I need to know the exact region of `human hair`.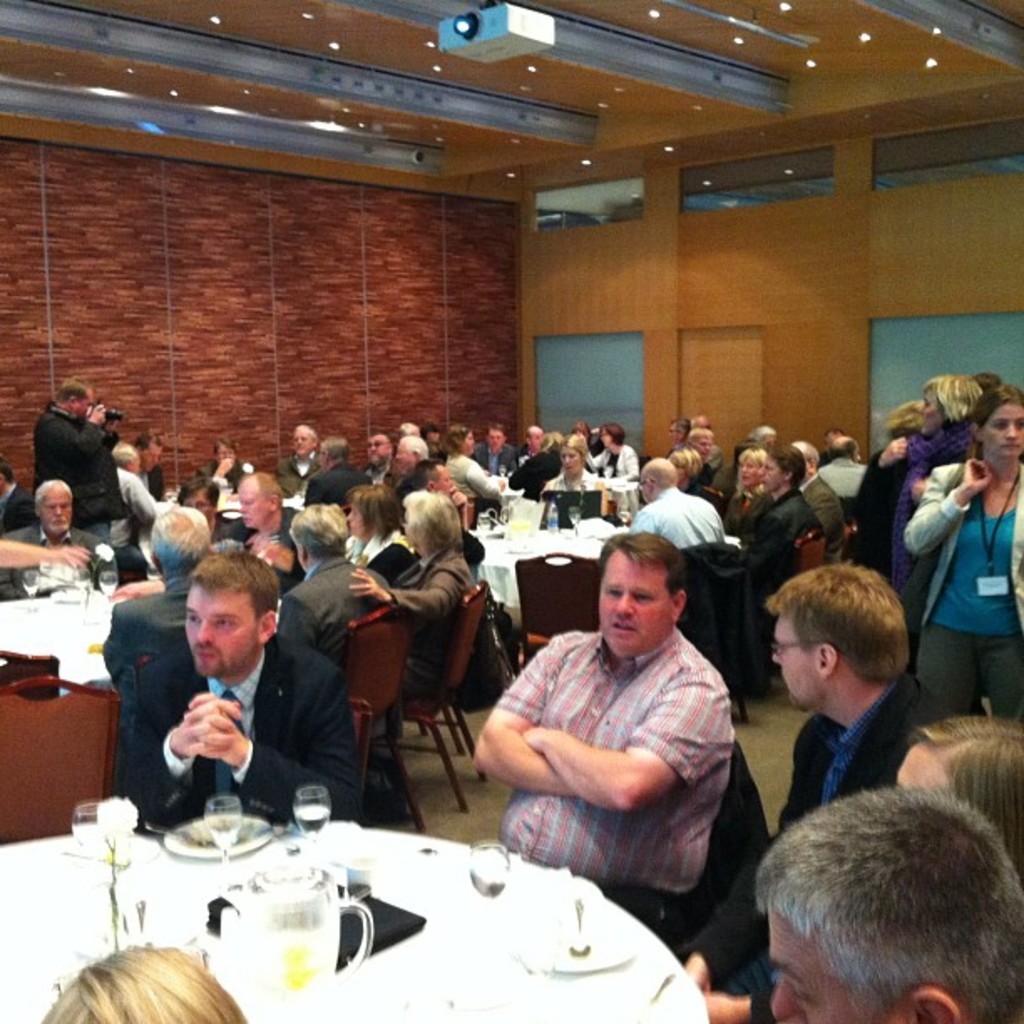
Region: box(316, 432, 345, 472).
